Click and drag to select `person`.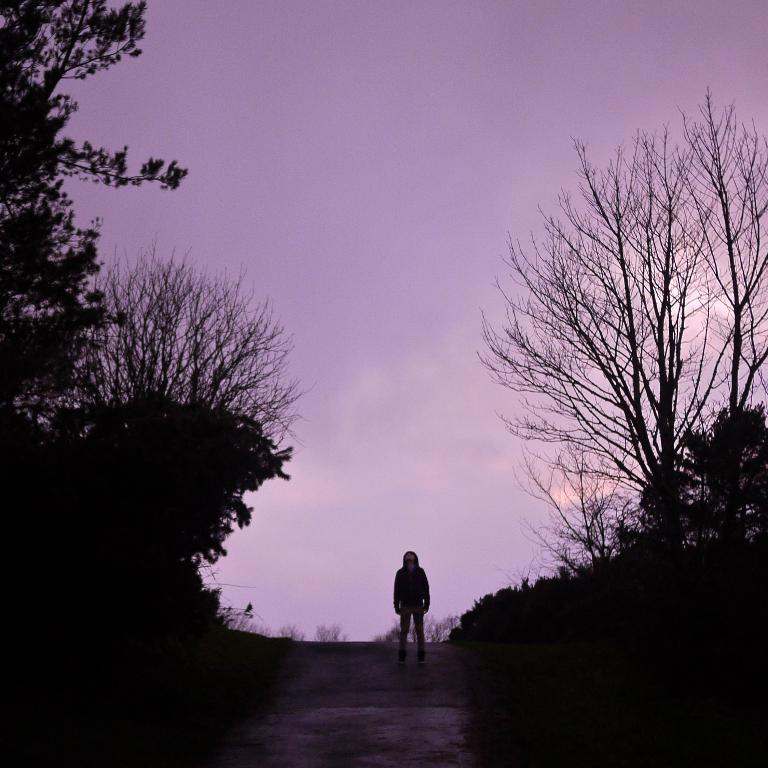
Selection: bbox=(387, 552, 437, 646).
